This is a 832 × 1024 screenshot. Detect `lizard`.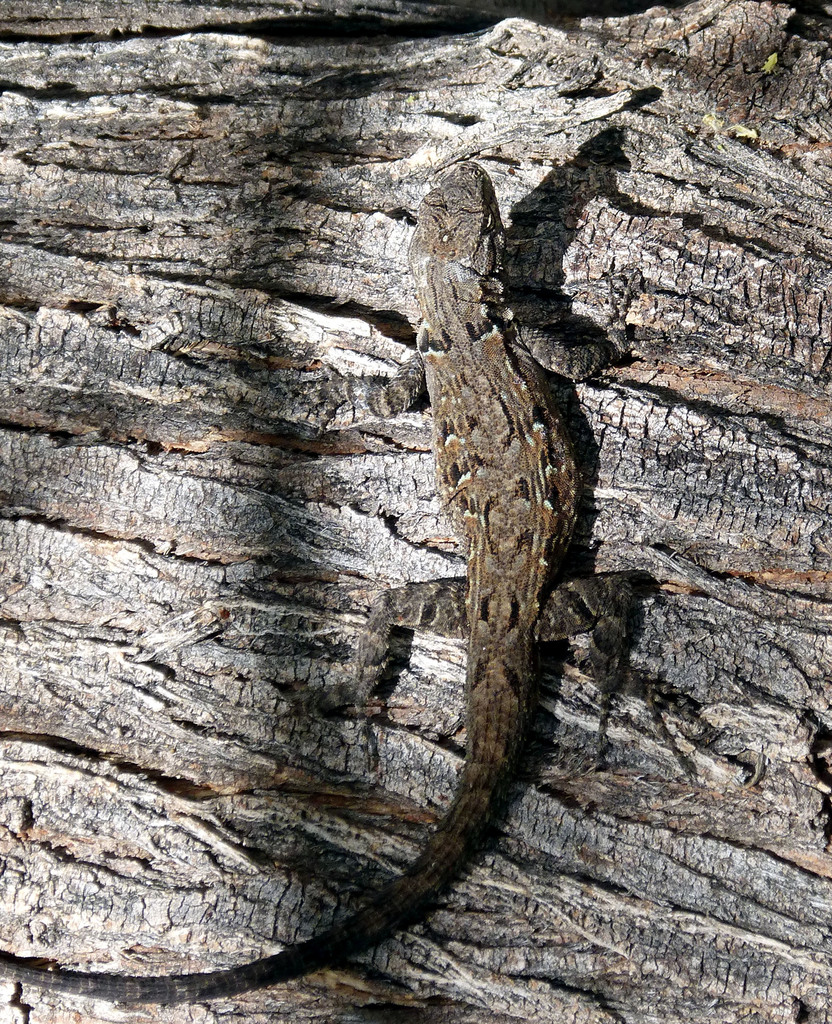
36, 83, 697, 934.
